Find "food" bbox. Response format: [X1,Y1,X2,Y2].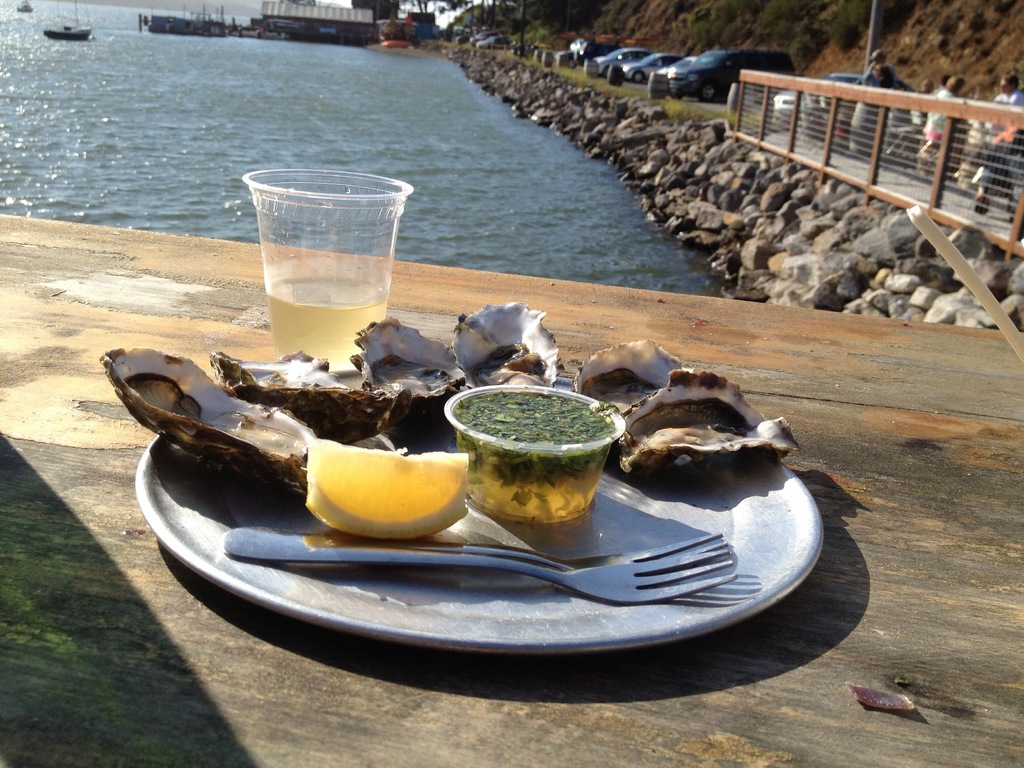
[455,387,623,521].
